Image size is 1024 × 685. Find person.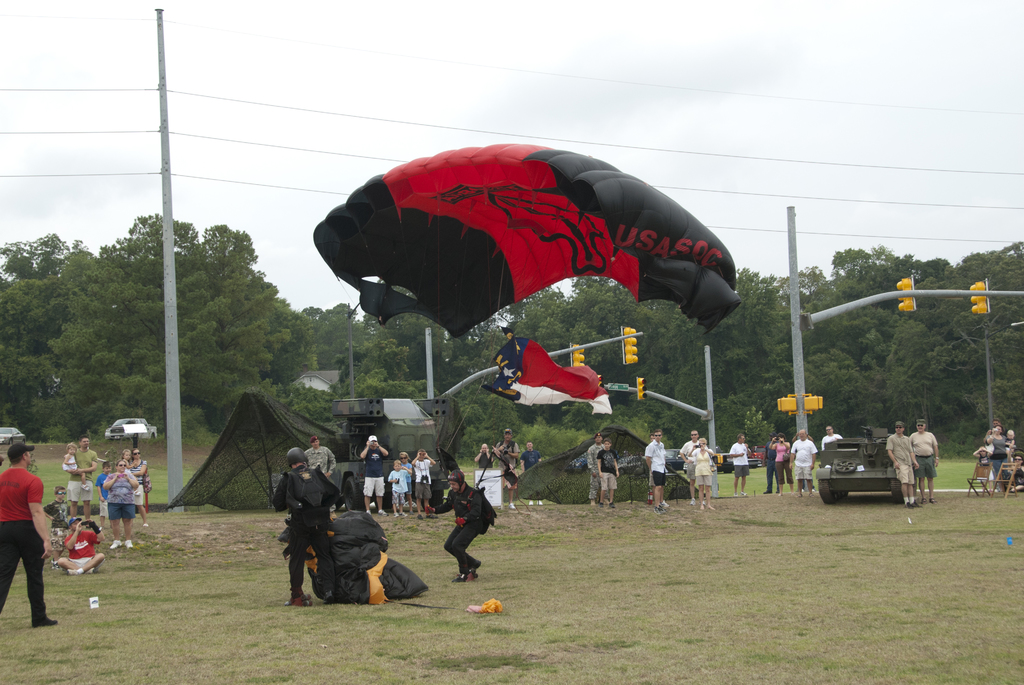
Rect(358, 431, 392, 515).
